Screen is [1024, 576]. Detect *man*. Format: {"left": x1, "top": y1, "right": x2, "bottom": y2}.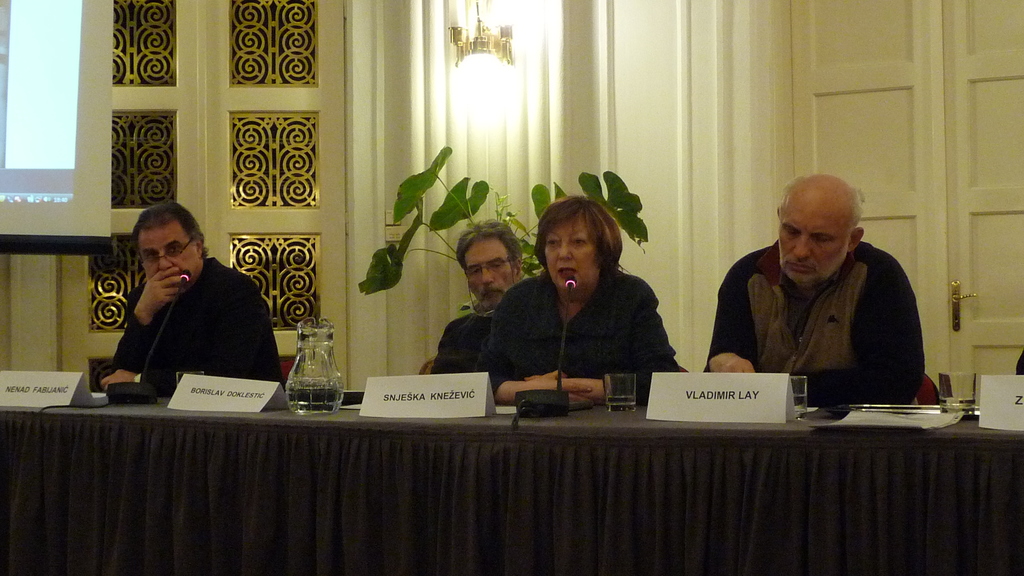
{"left": 439, "top": 216, "right": 532, "bottom": 378}.
